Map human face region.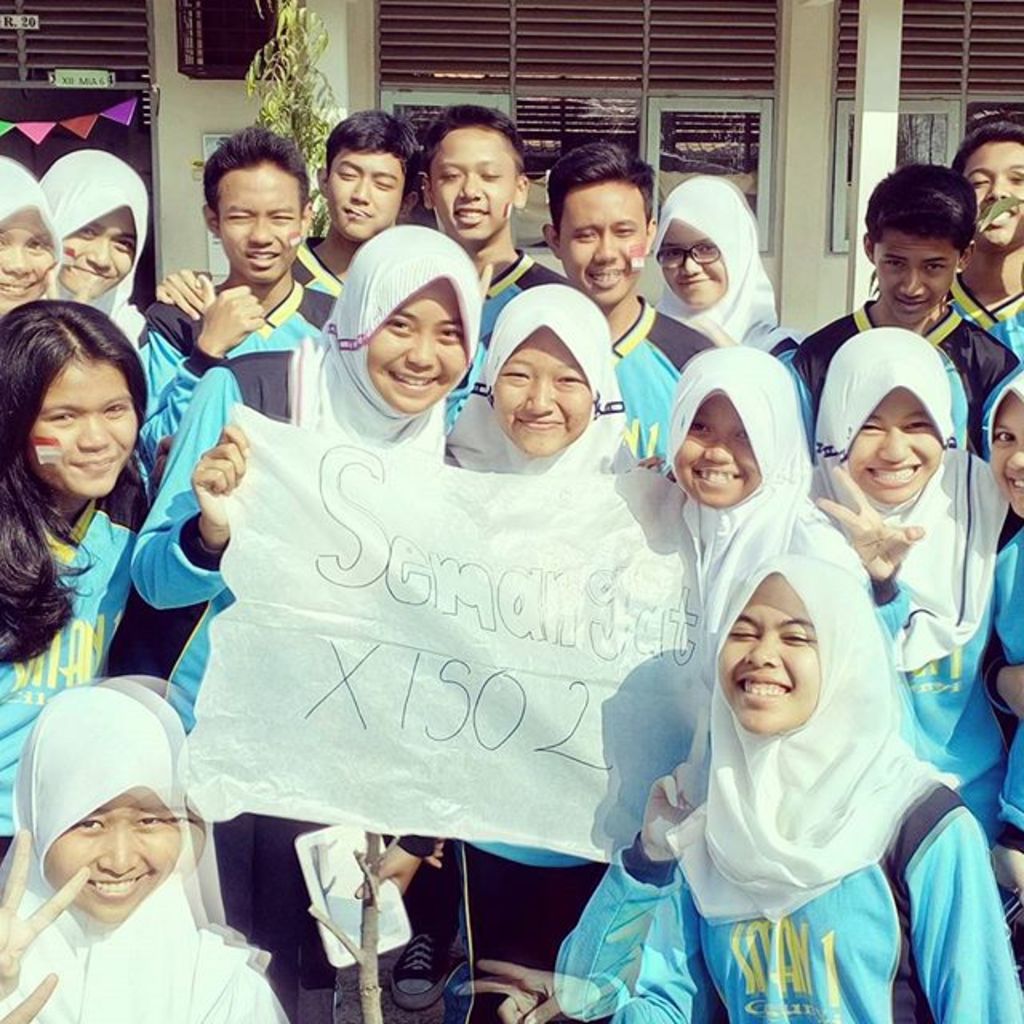
Mapped to detection(218, 173, 302, 286).
